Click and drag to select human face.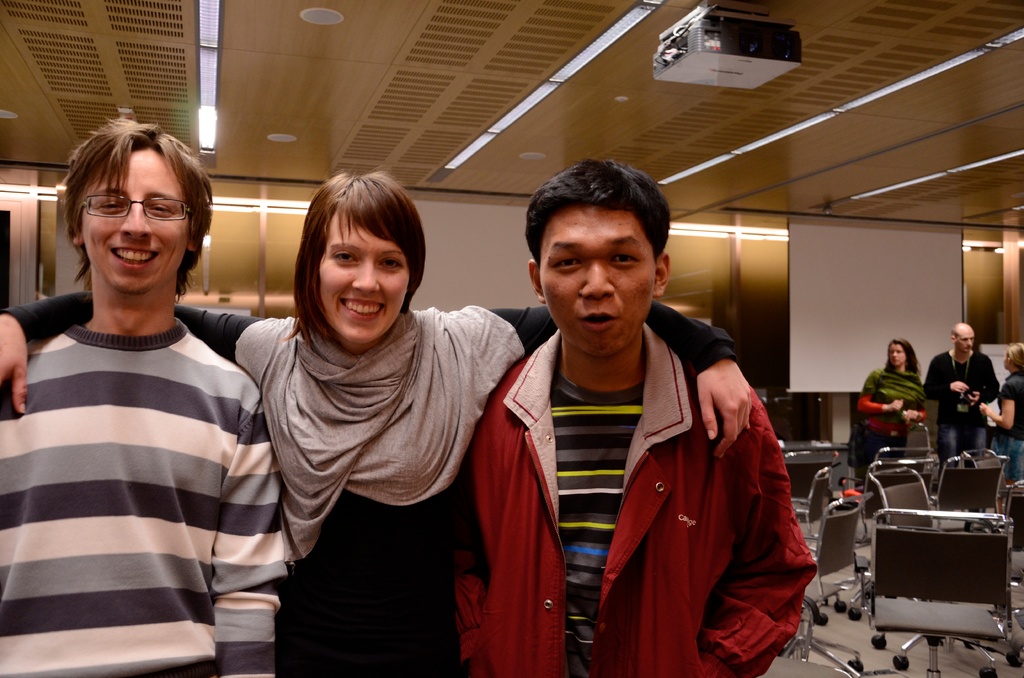
Selection: pyautogui.locateOnScreen(318, 206, 406, 336).
